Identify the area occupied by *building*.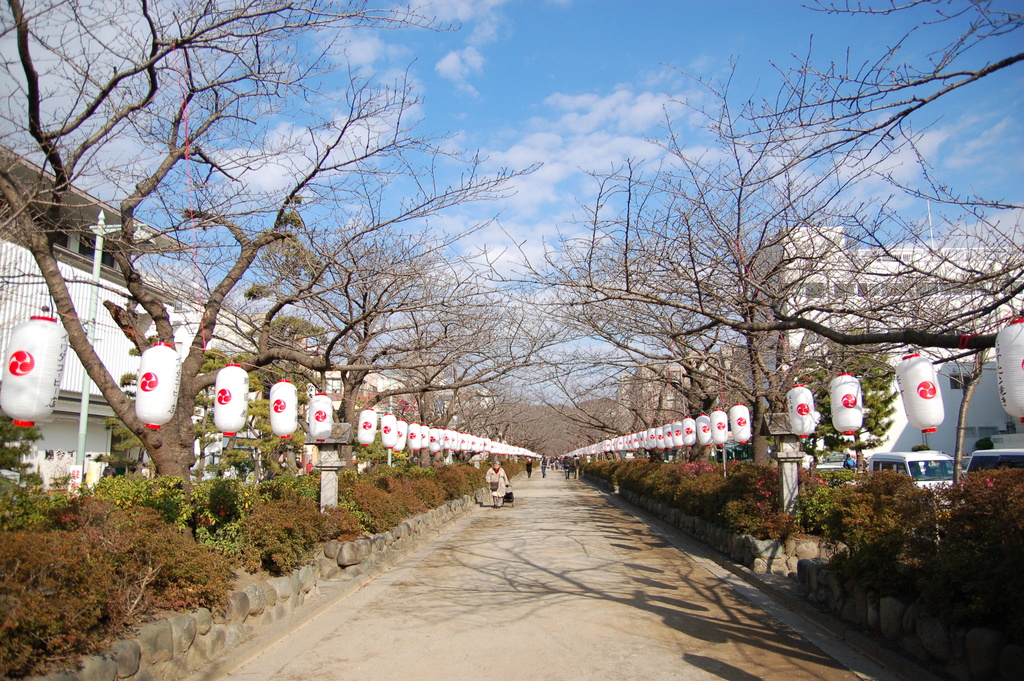
Area: <region>0, 142, 193, 485</region>.
